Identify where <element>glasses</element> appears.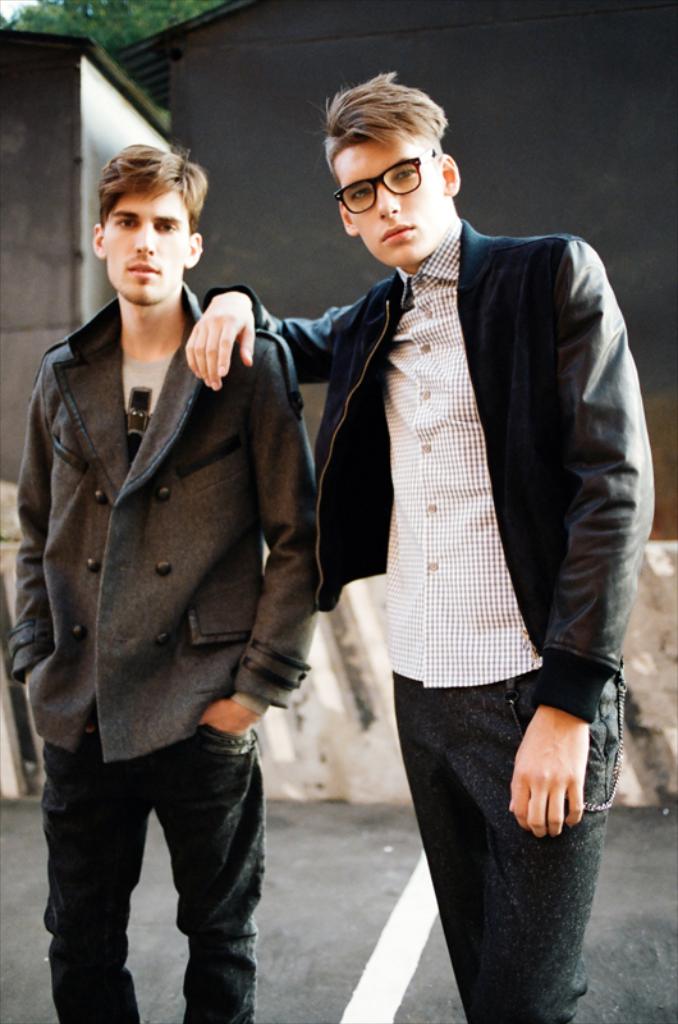
Appears at bbox=[327, 148, 452, 198].
